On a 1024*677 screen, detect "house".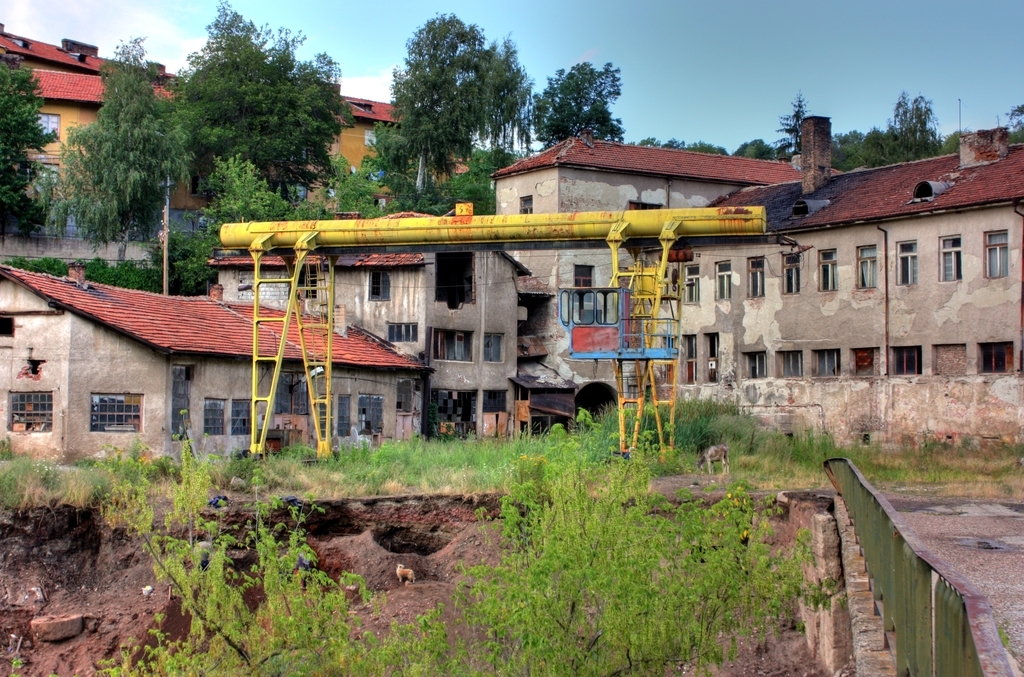
x1=0 y1=263 x2=437 y2=469.
